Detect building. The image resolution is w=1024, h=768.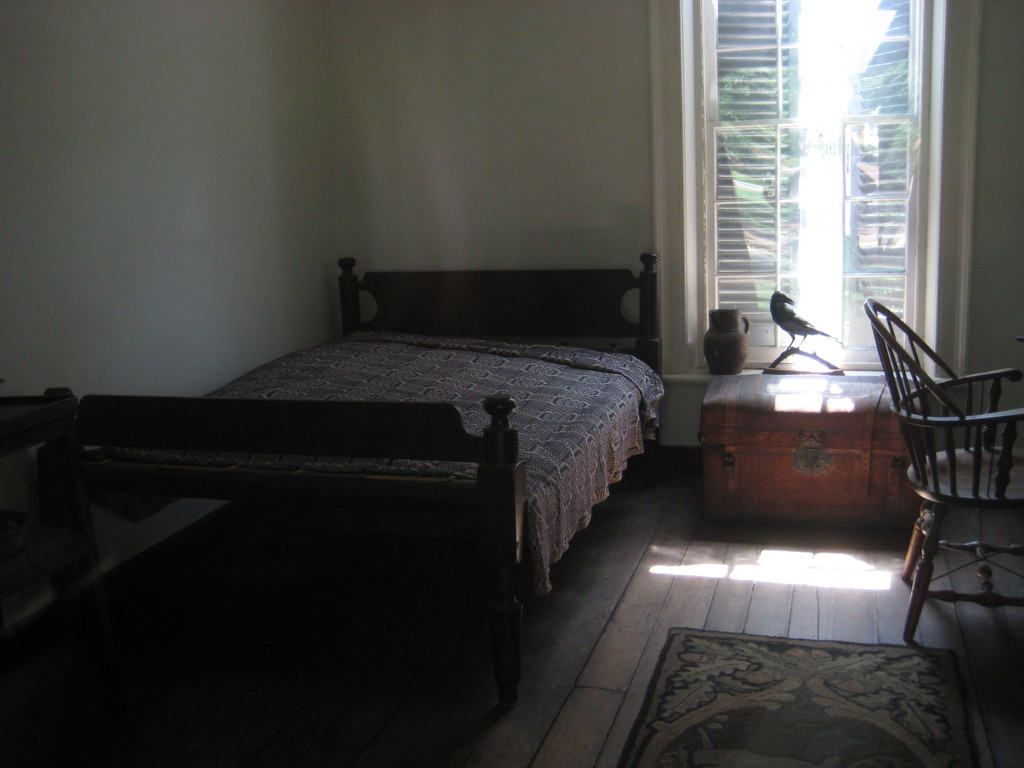
pyautogui.locateOnScreen(0, 0, 1023, 767).
